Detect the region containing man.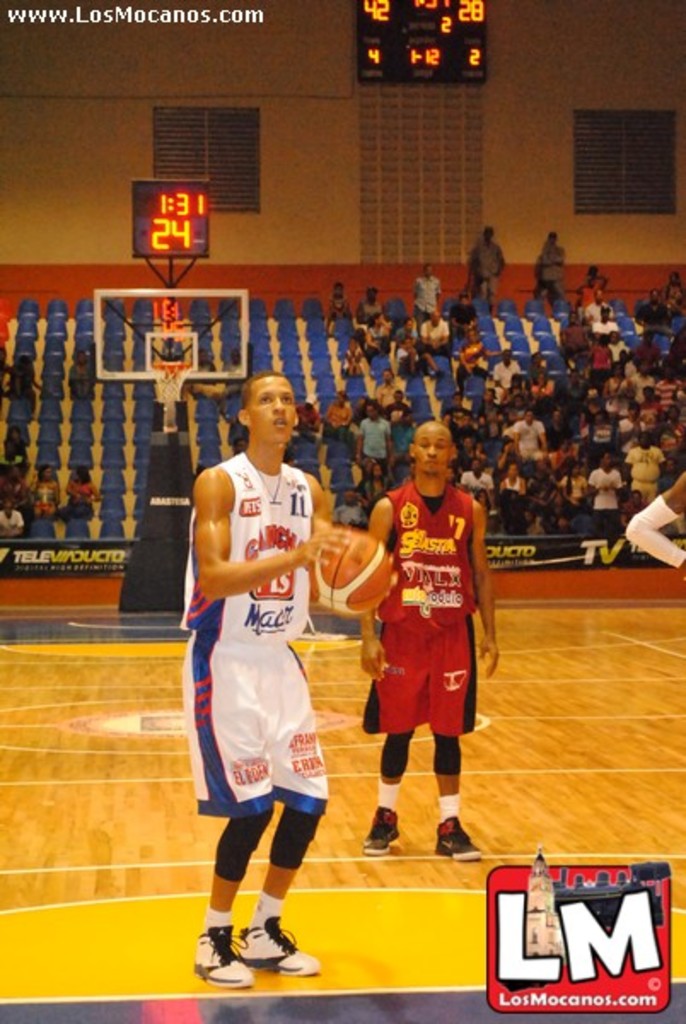
{"left": 358, "top": 418, "right": 498, "bottom": 862}.
